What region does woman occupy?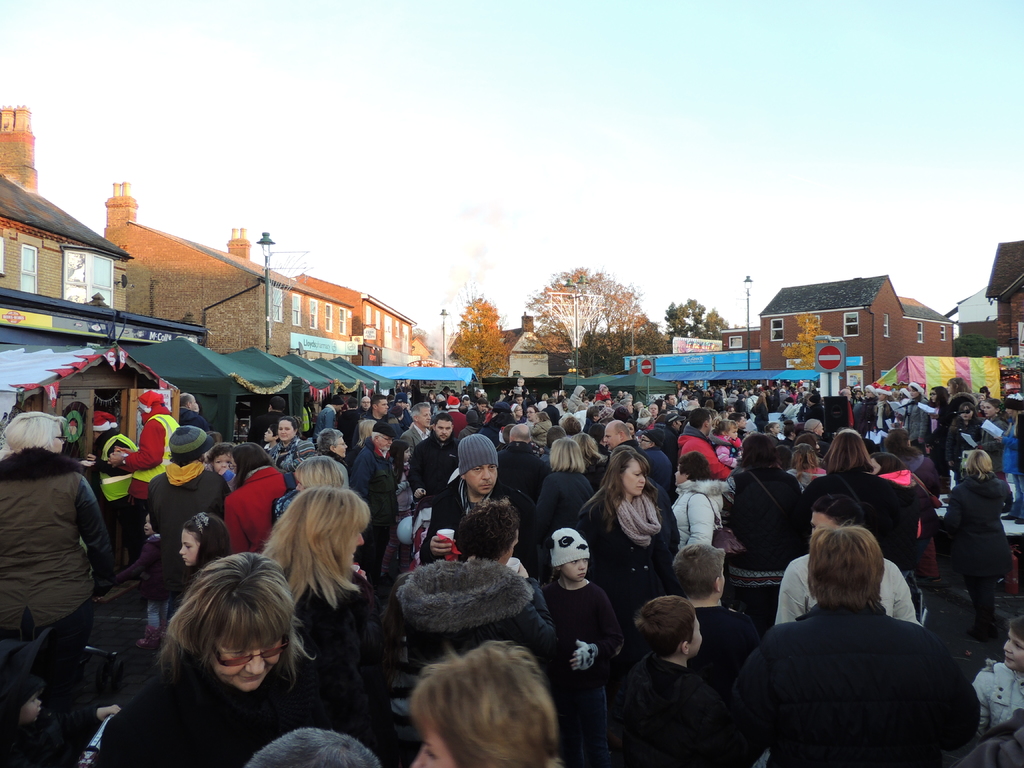
box=[0, 410, 118, 708].
